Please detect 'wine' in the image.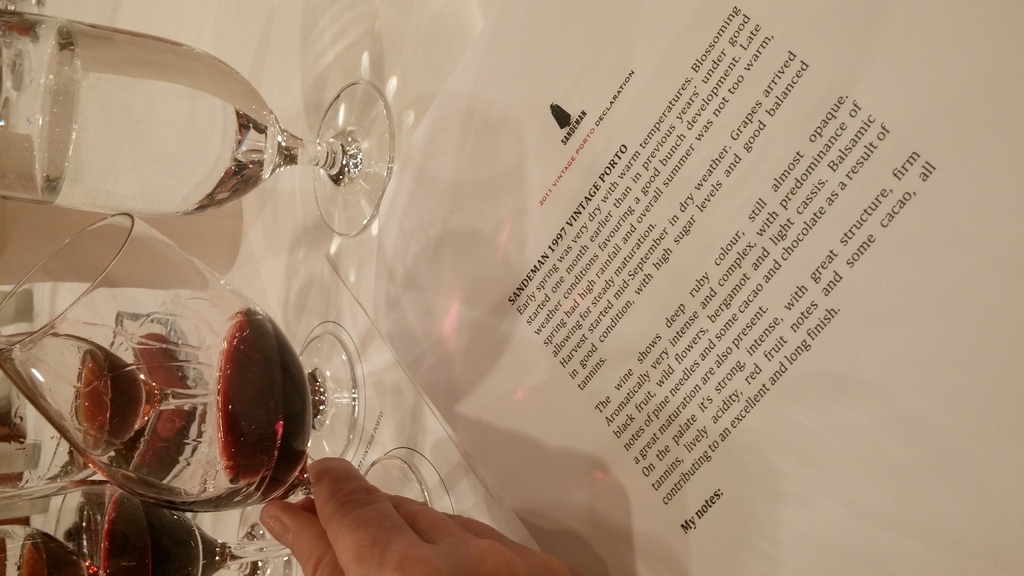
[left=100, top=490, right=227, bottom=575].
